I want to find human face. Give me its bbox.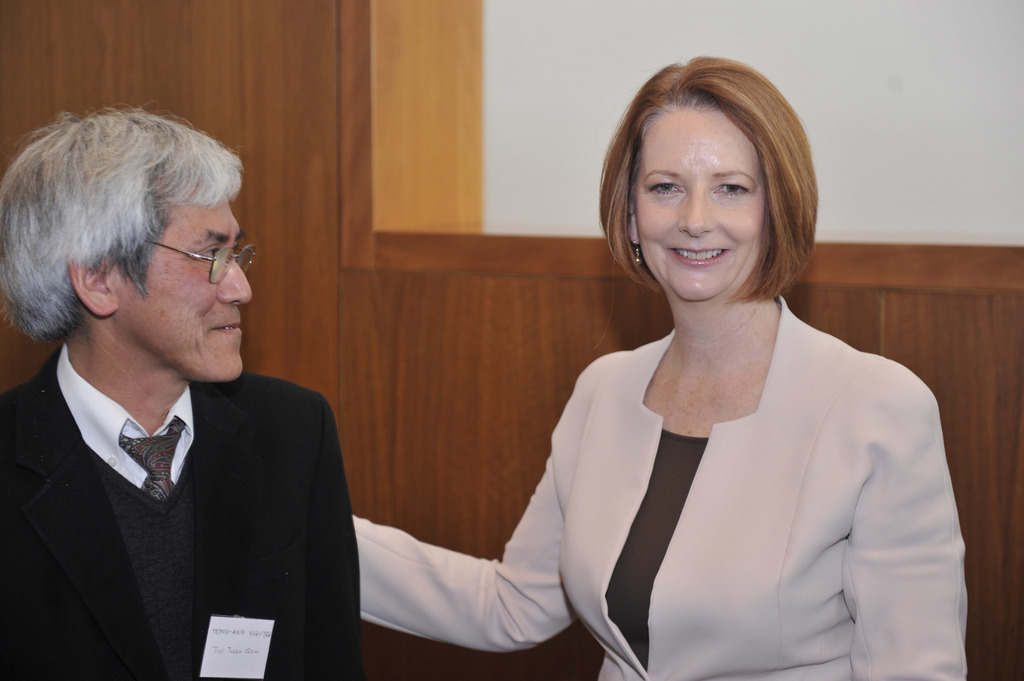
Rect(635, 110, 769, 303).
